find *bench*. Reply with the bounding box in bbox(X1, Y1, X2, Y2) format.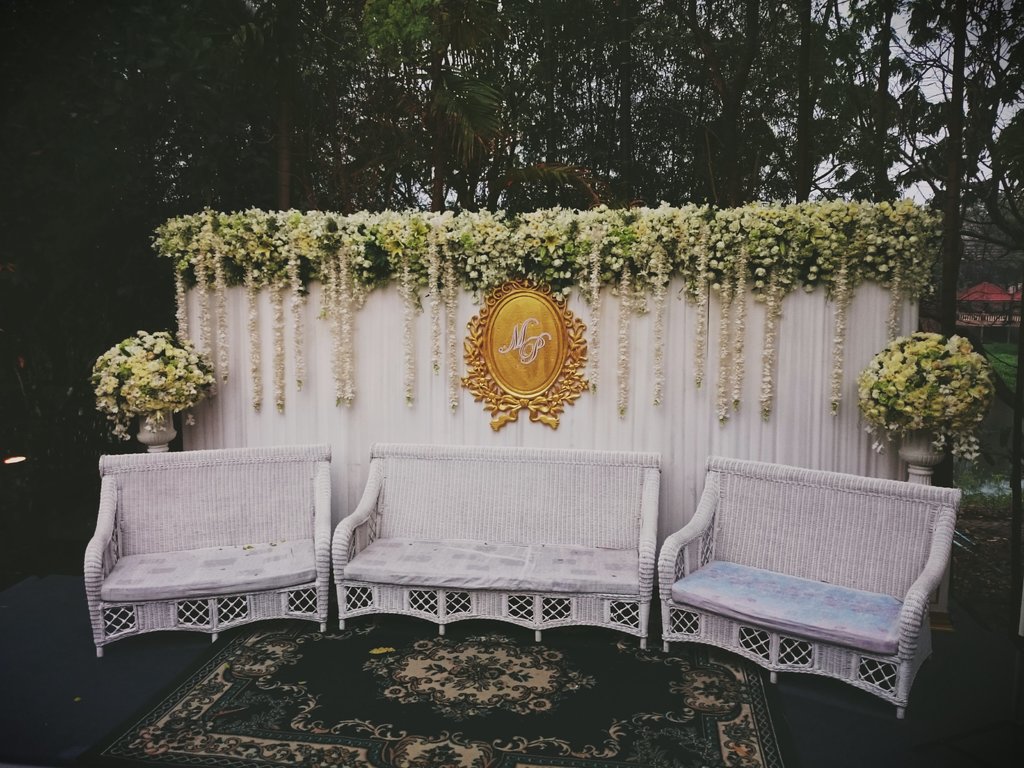
bbox(83, 442, 330, 659).
